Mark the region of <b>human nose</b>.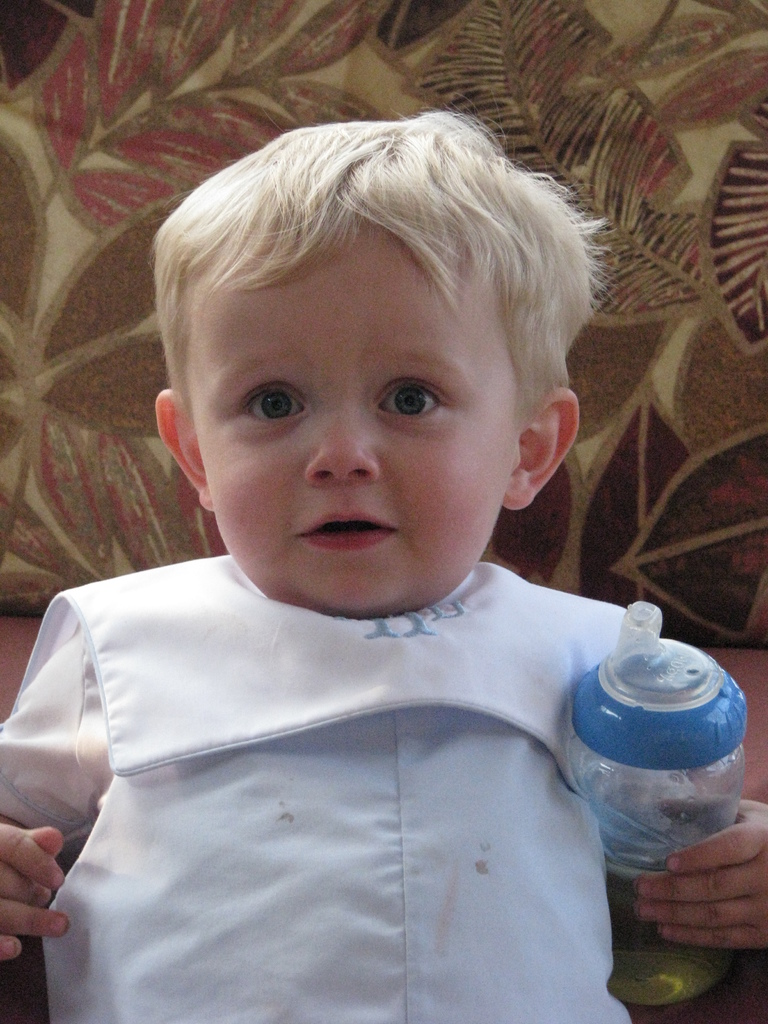
Region: box=[298, 407, 387, 491].
